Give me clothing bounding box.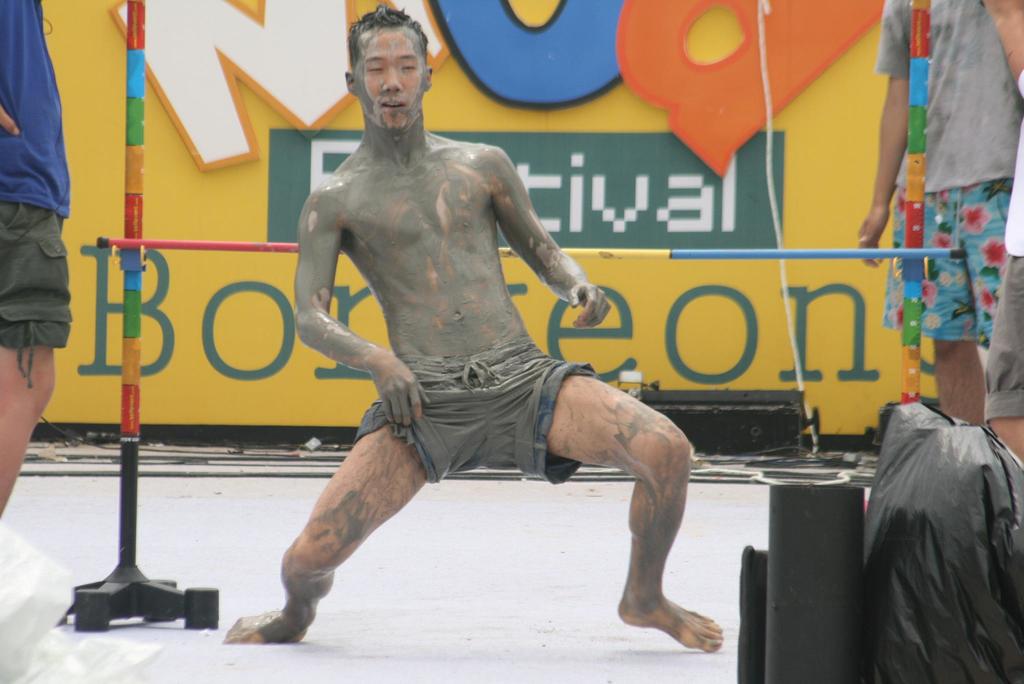
<region>987, 65, 1023, 424</region>.
